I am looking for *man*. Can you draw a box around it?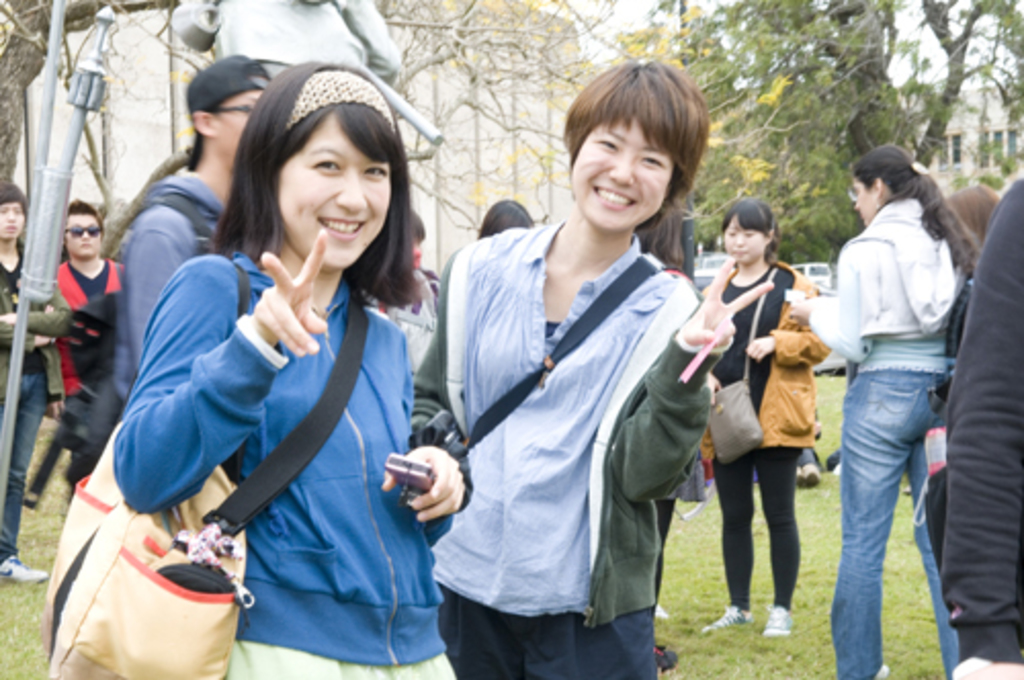
Sure, the bounding box is x1=72 y1=47 x2=270 y2=459.
